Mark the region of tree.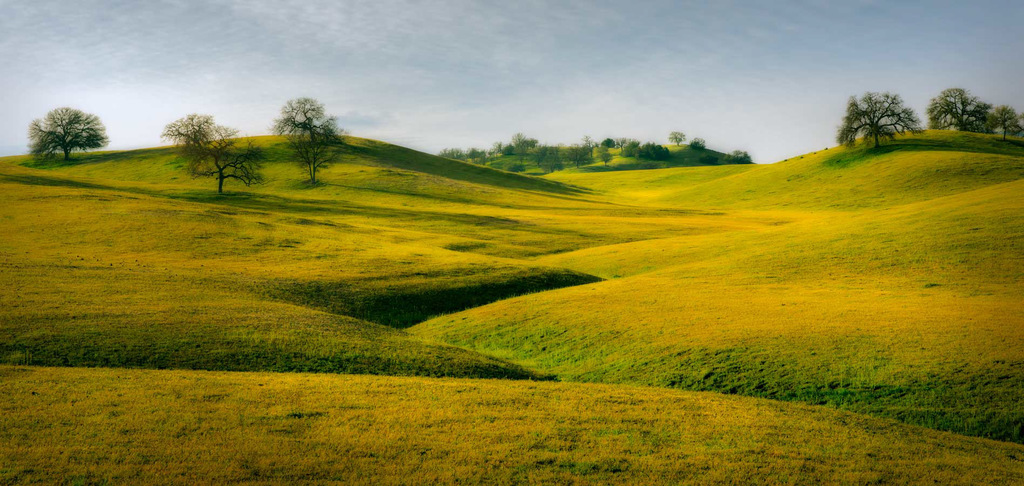
Region: <bbox>925, 85, 995, 132</bbox>.
